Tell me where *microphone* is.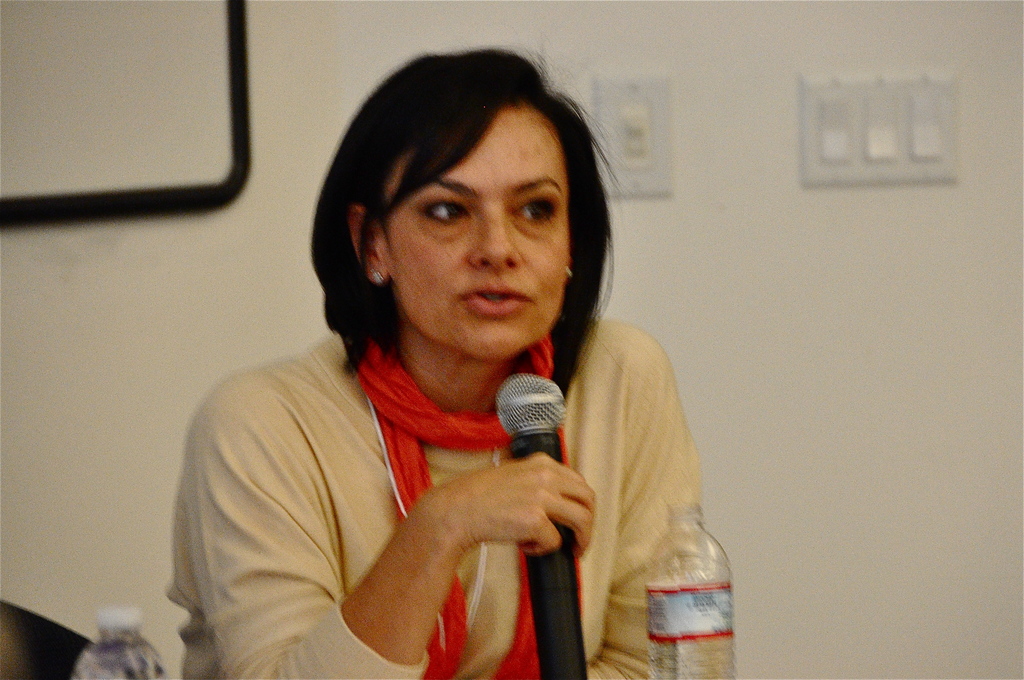
*microphone* is at {"left": 494, "top": 374, "right": 589, "bottom": 679}.
